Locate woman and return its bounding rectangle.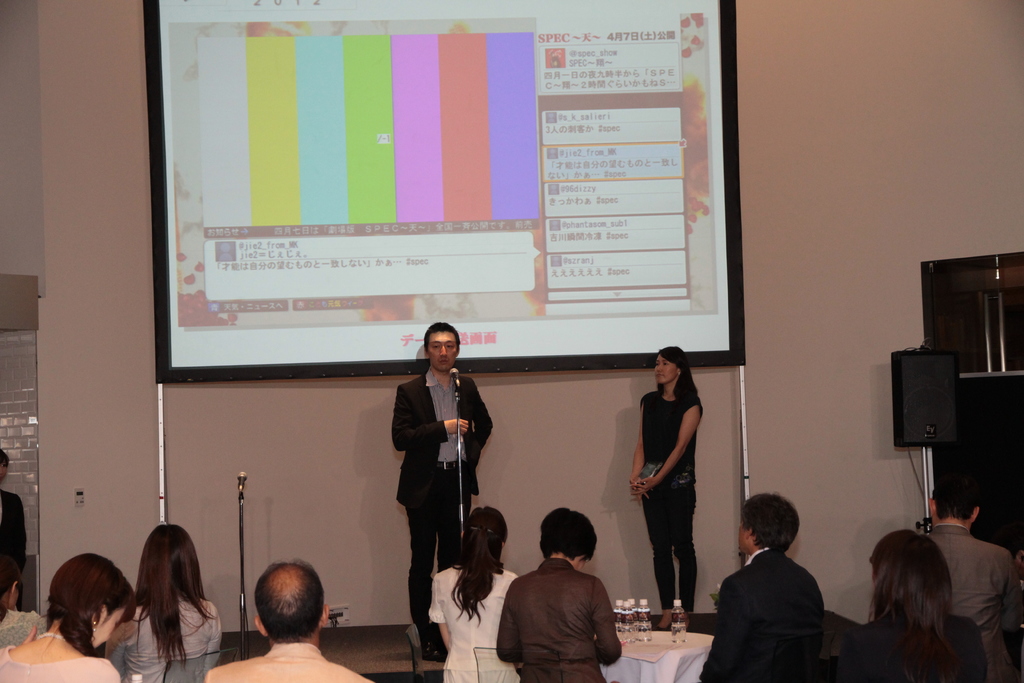
bbox=(0, 545, 141, 682).
